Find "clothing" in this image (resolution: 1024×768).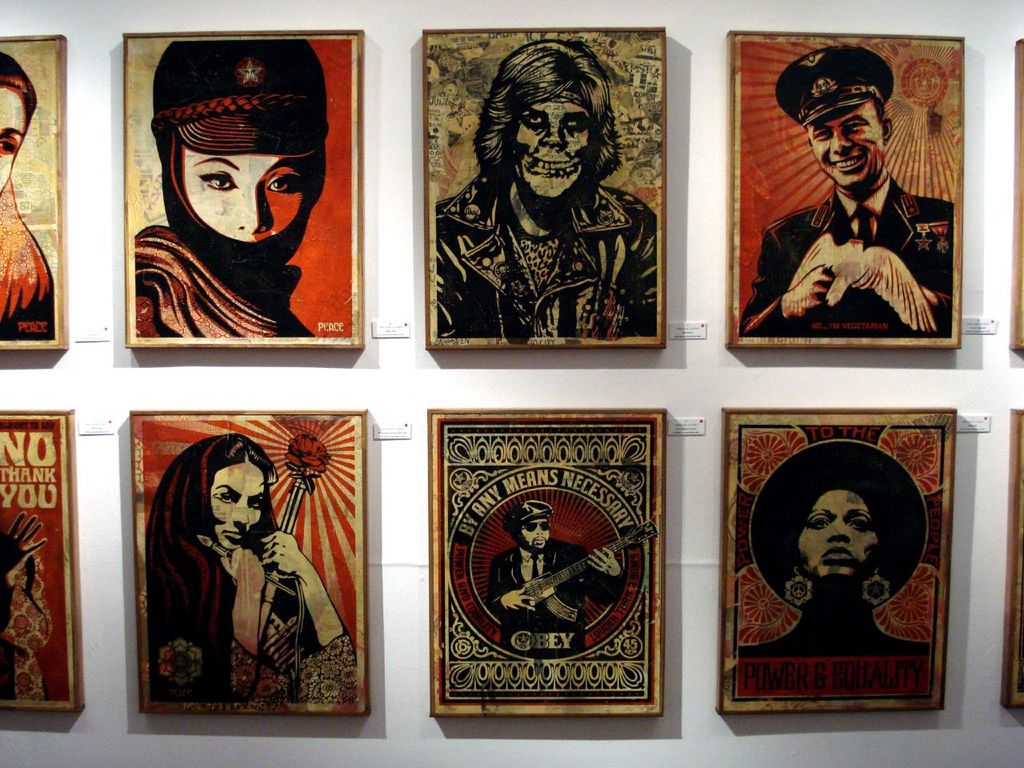
[741, 176, 951, 334].
